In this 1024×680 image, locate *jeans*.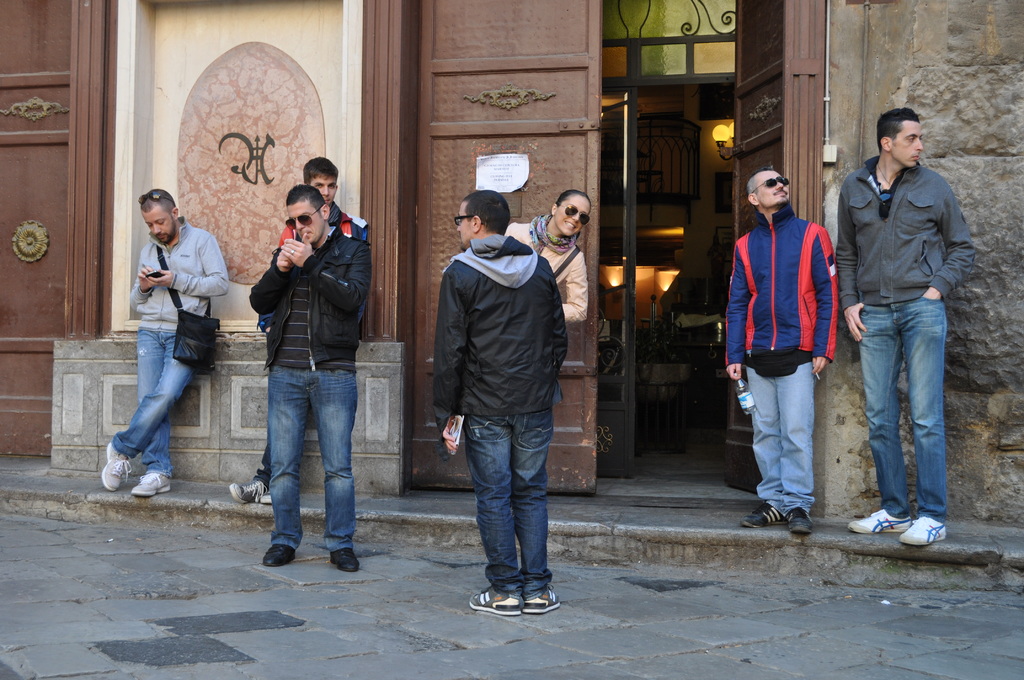
Bounding box: 114/329/193/473.
